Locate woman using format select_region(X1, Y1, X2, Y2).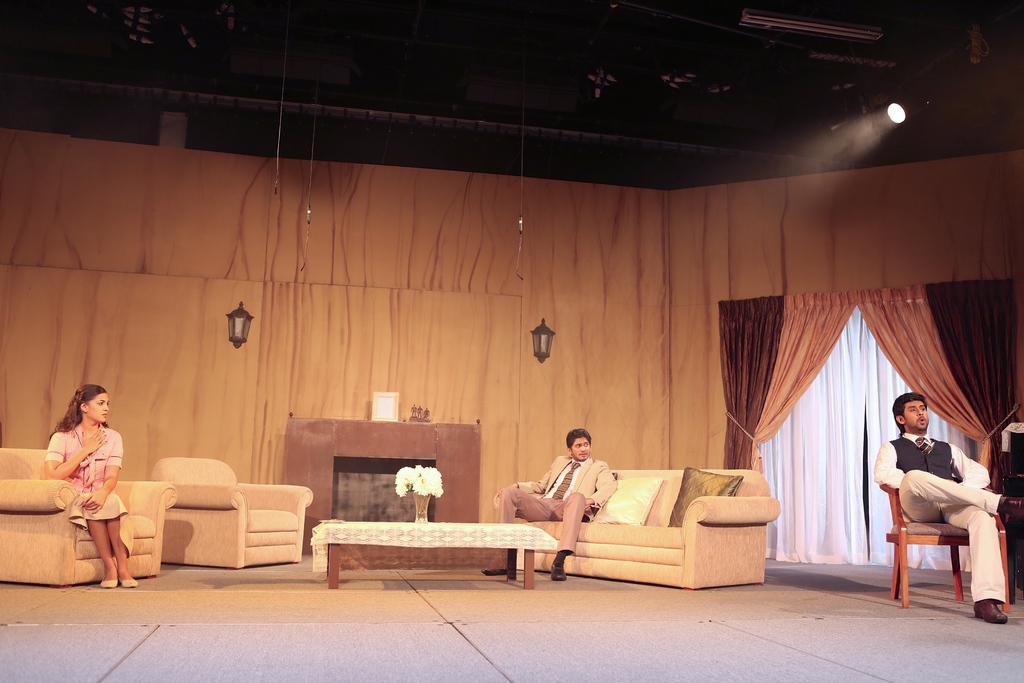
select_region(34, 383, 132, 589).
